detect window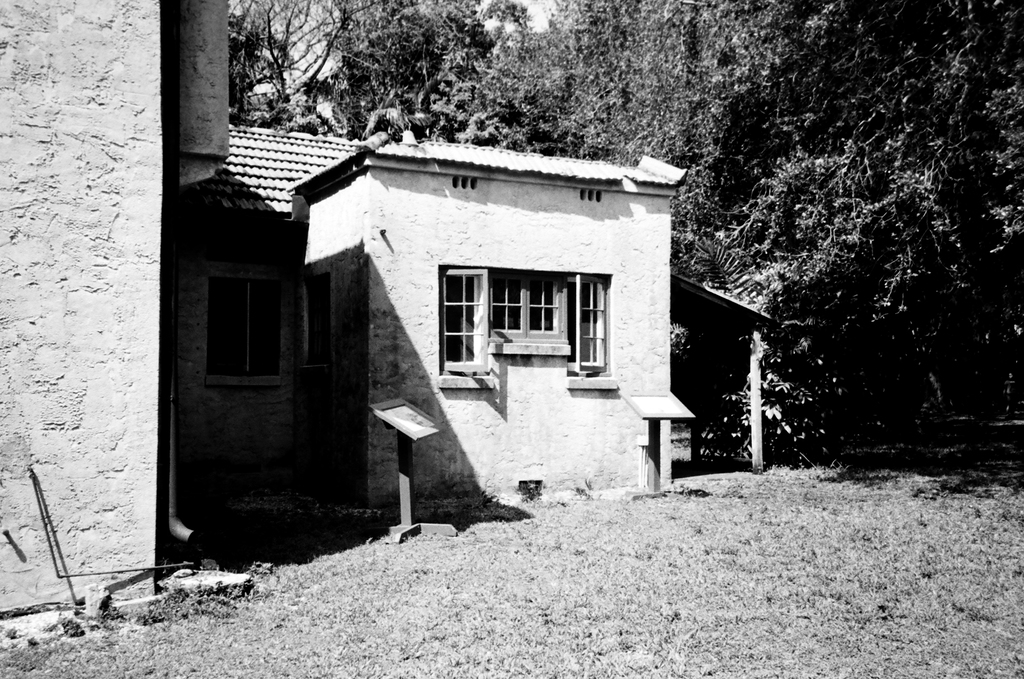
Rect(436, 263, 616, 387)
